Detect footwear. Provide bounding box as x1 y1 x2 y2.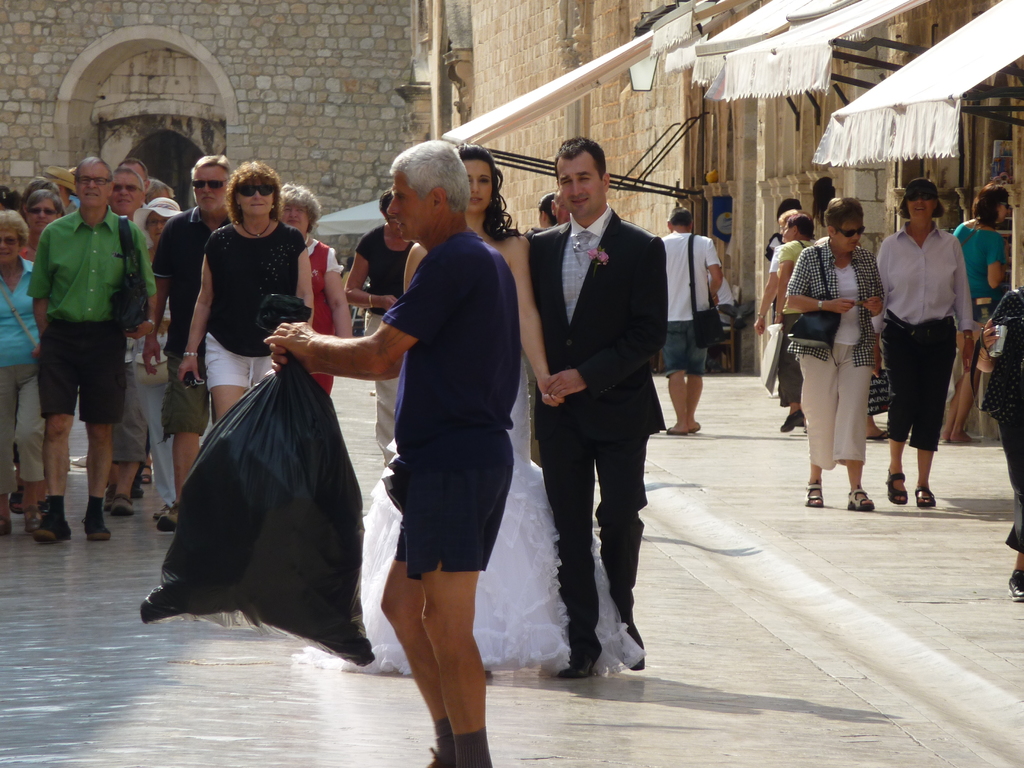
31 514 70 545.
